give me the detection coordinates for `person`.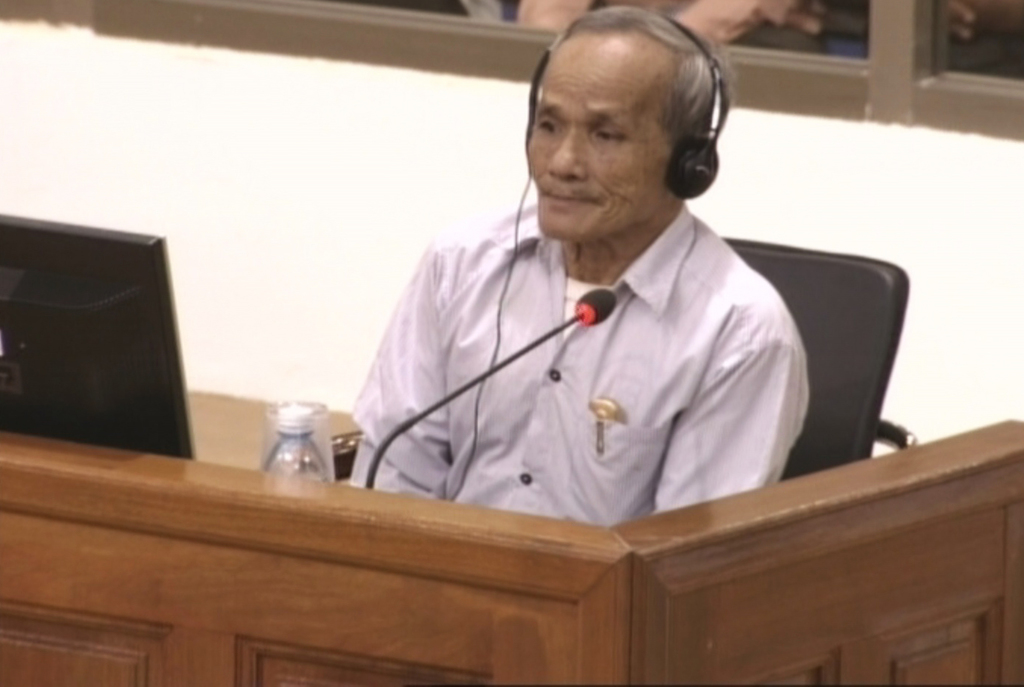
BBox(418, 0, 833, 558).
